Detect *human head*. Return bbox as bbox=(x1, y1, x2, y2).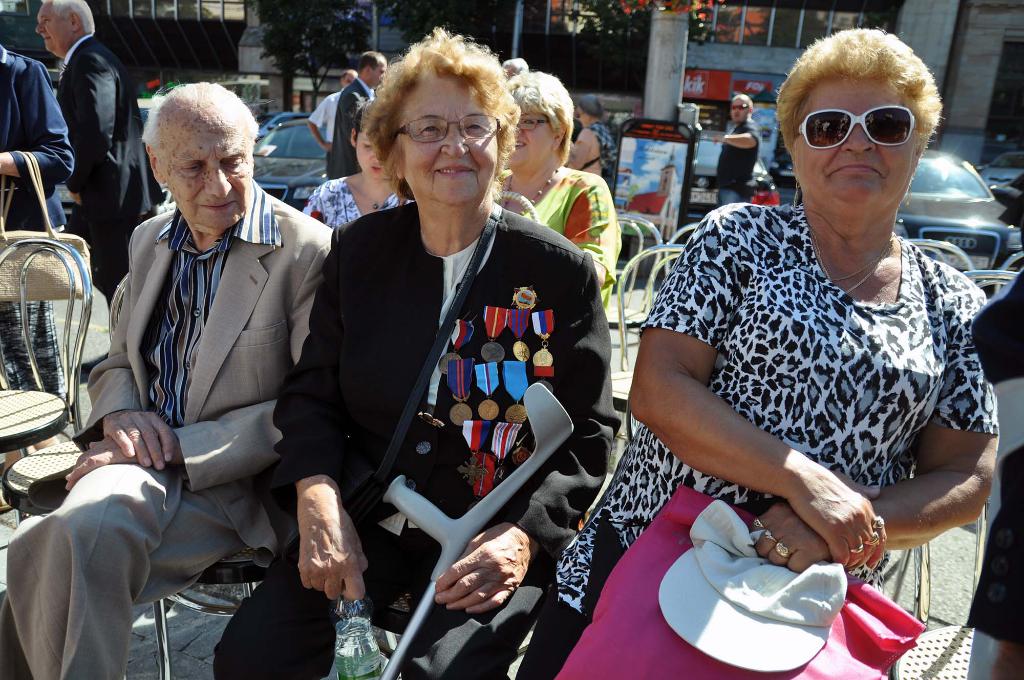
bbox=(728, 93, 753, 129).
